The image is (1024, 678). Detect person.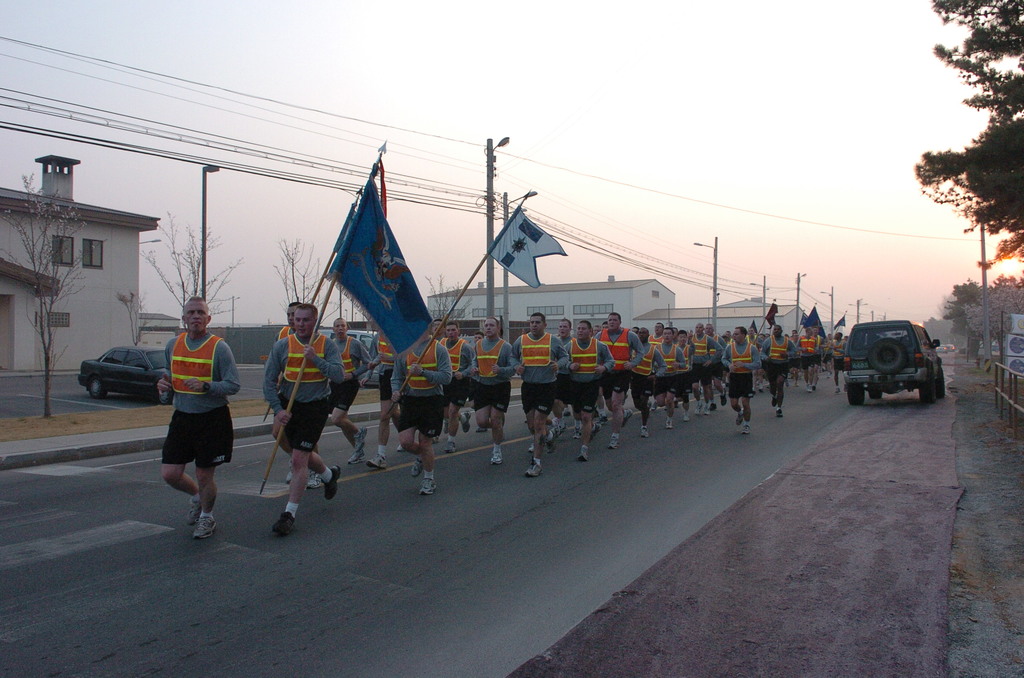
Detection: pyautogui.locateOnScreen(829, 333, 845, 381).
